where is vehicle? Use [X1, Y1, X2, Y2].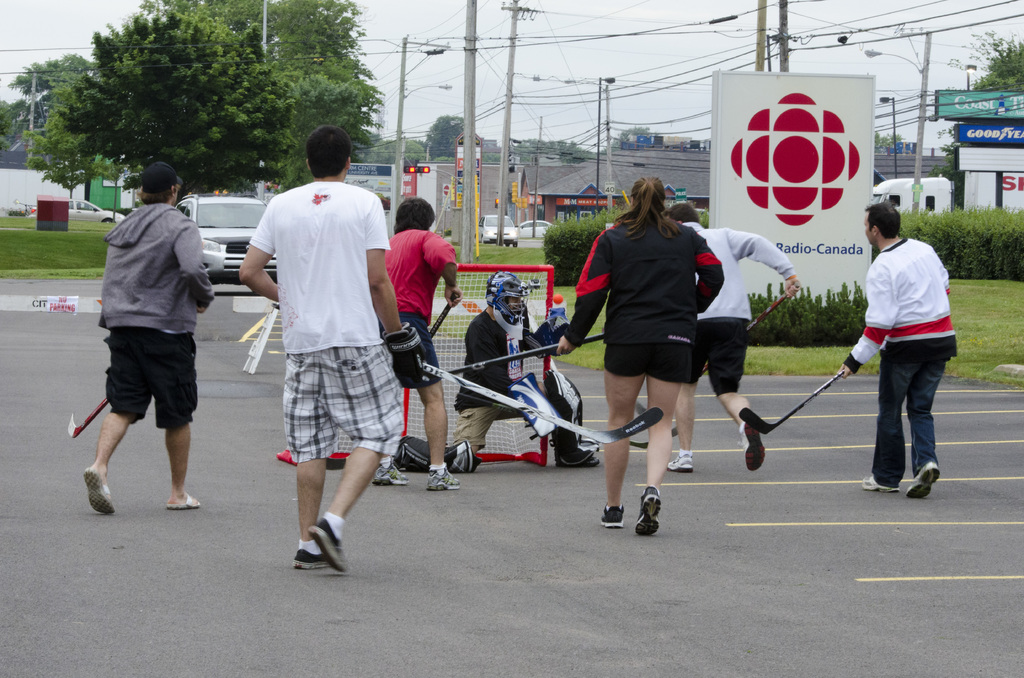
[174, 189, 276, 287].
